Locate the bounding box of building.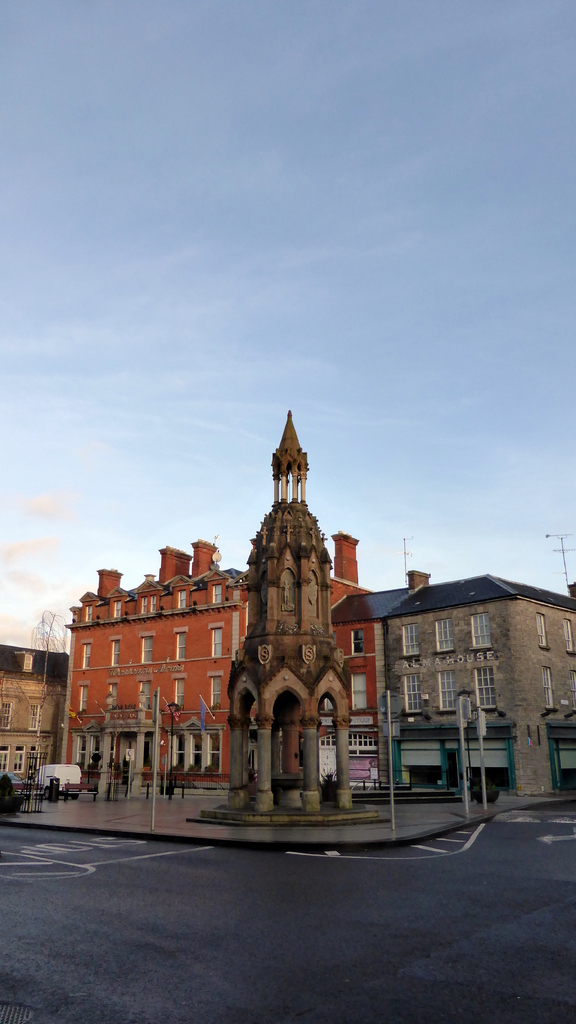
Bounding box: bbox=(0, 641, 65, 794).
